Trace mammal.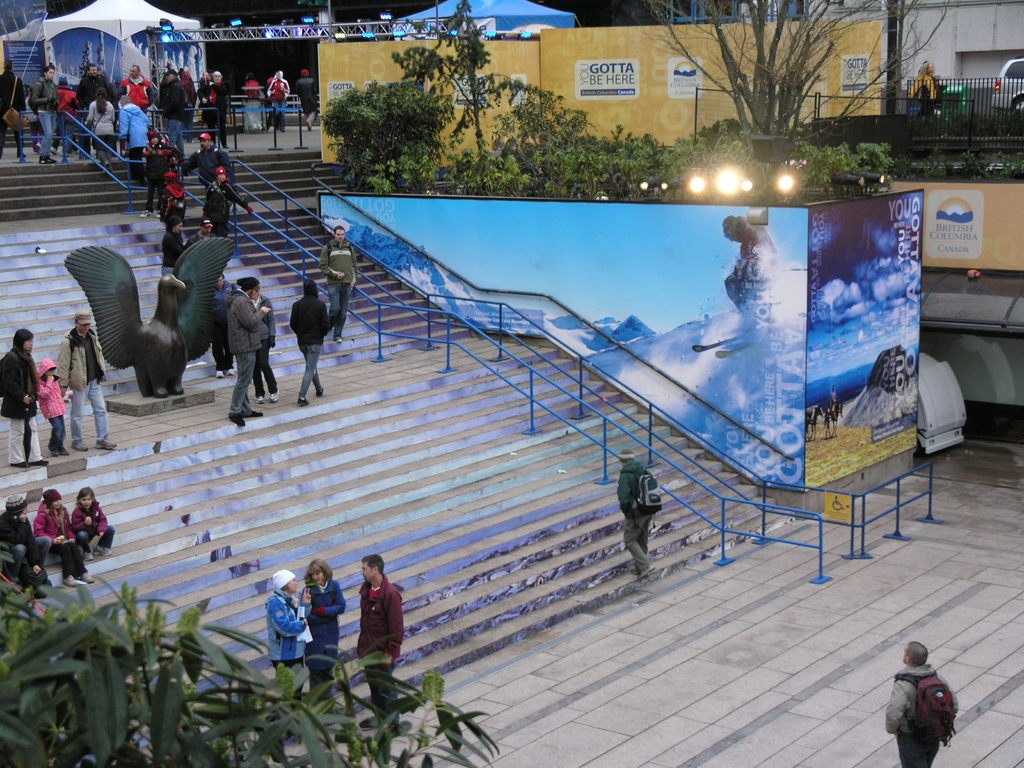
Traced to locate(160, 216, 187, 276).
